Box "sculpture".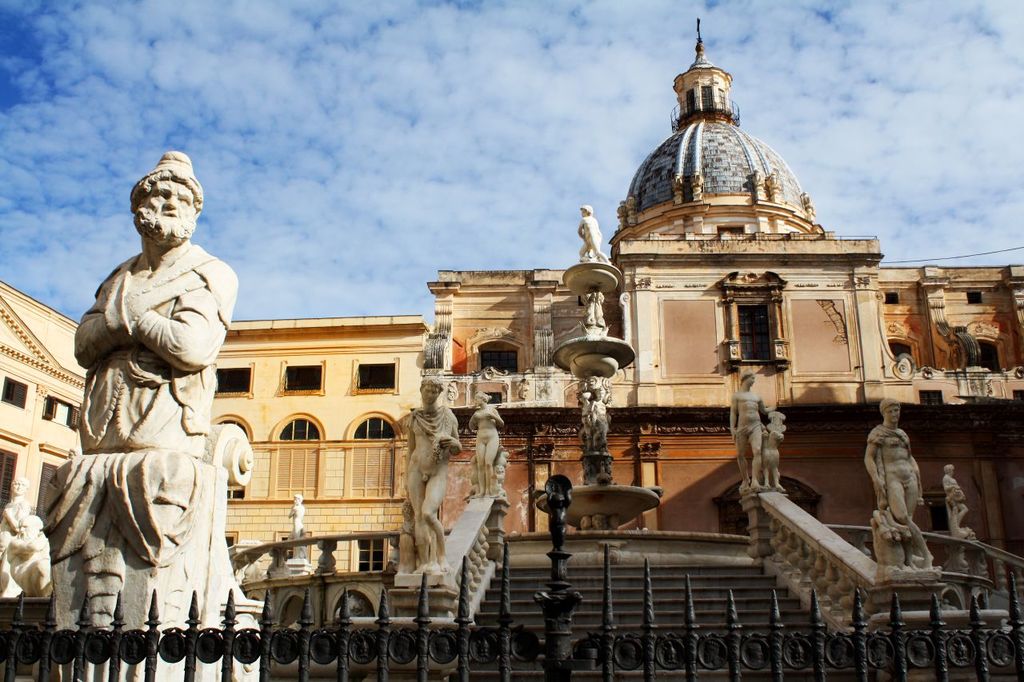
Rect(0, 473, 25, 560).
